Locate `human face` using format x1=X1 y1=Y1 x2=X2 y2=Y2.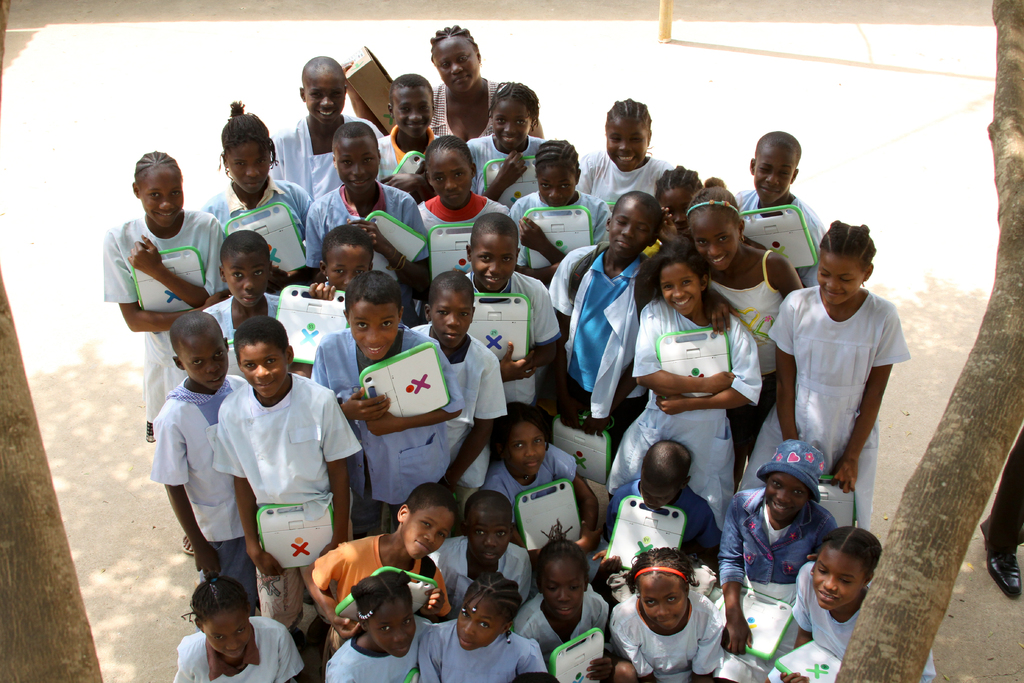
x1=539 y1=557 x2=584 y2=621.
